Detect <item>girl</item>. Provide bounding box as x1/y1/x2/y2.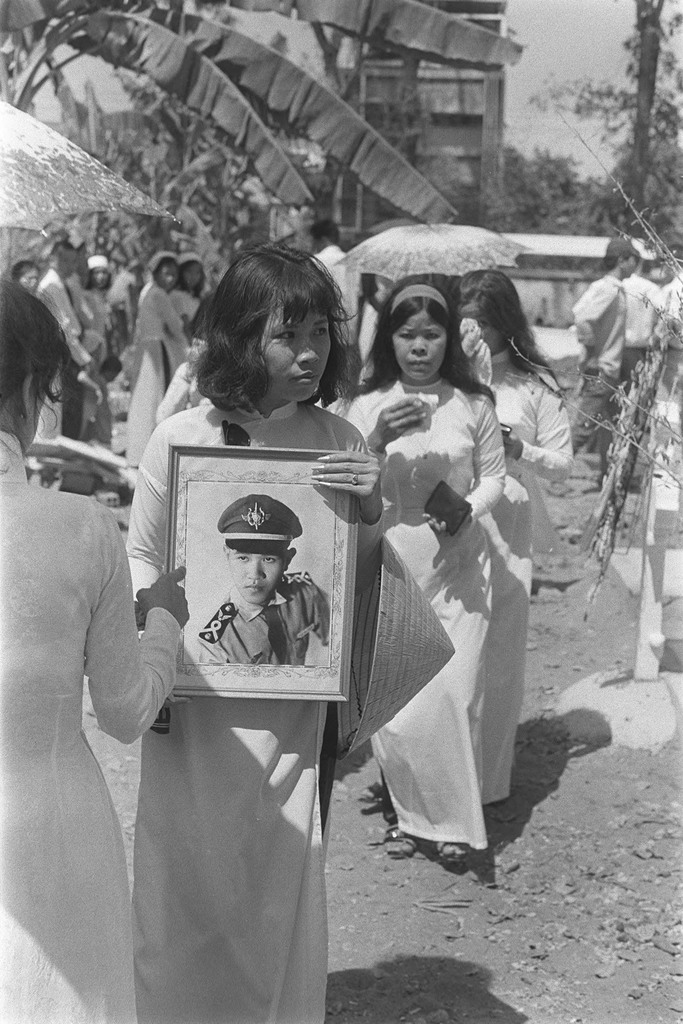
125/250/386/1023.
